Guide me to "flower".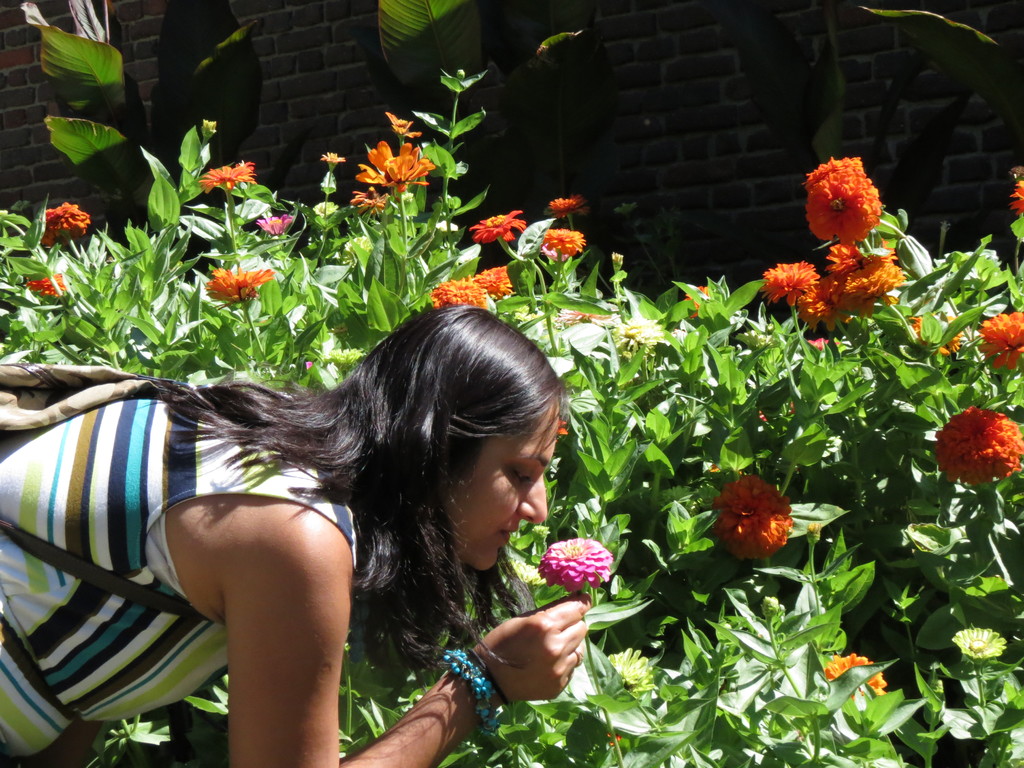
Guidance: (320,347,360,383).
